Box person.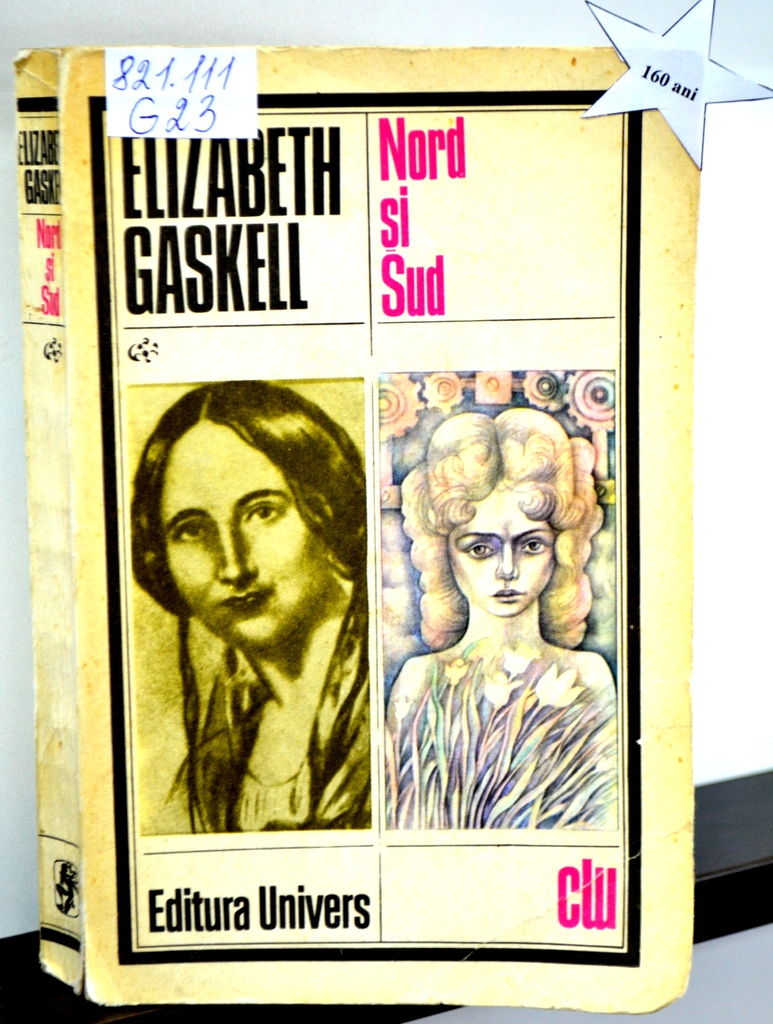
region(382, 406, 621, 728).
